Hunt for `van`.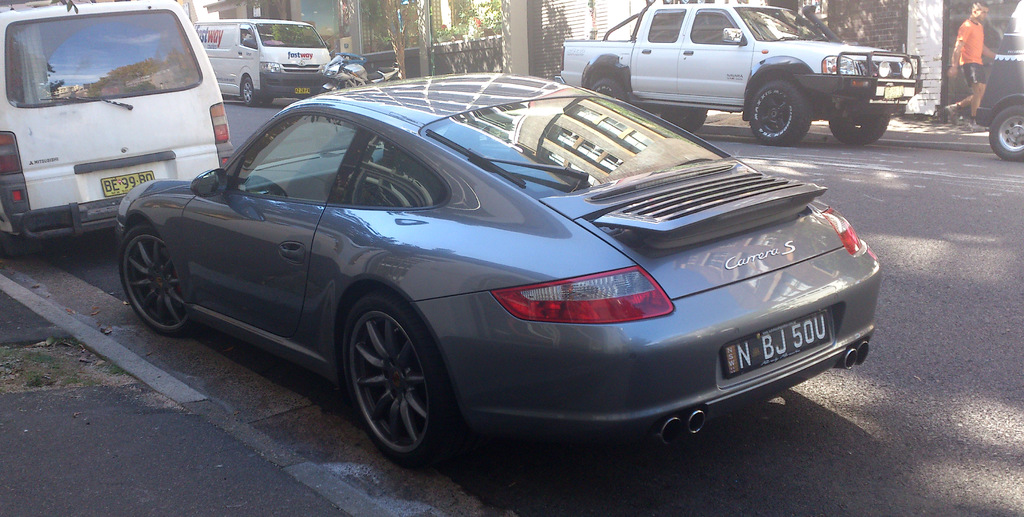
Hunted down at <box>560,0,926,149</box>.
